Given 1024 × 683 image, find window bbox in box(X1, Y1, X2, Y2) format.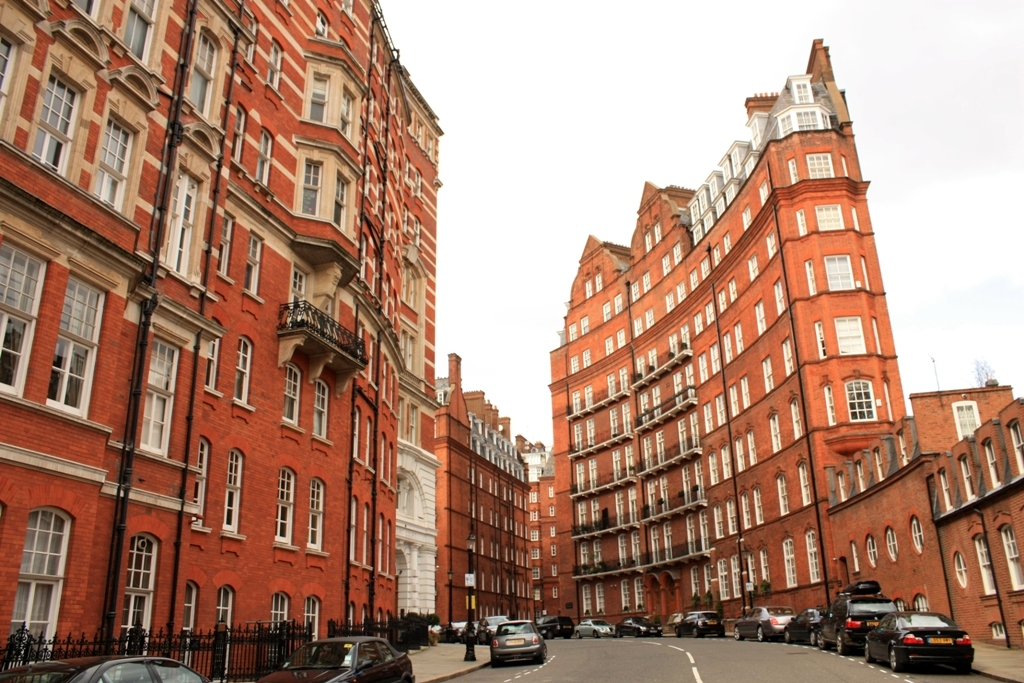
box(867, 536, 875, 561).
